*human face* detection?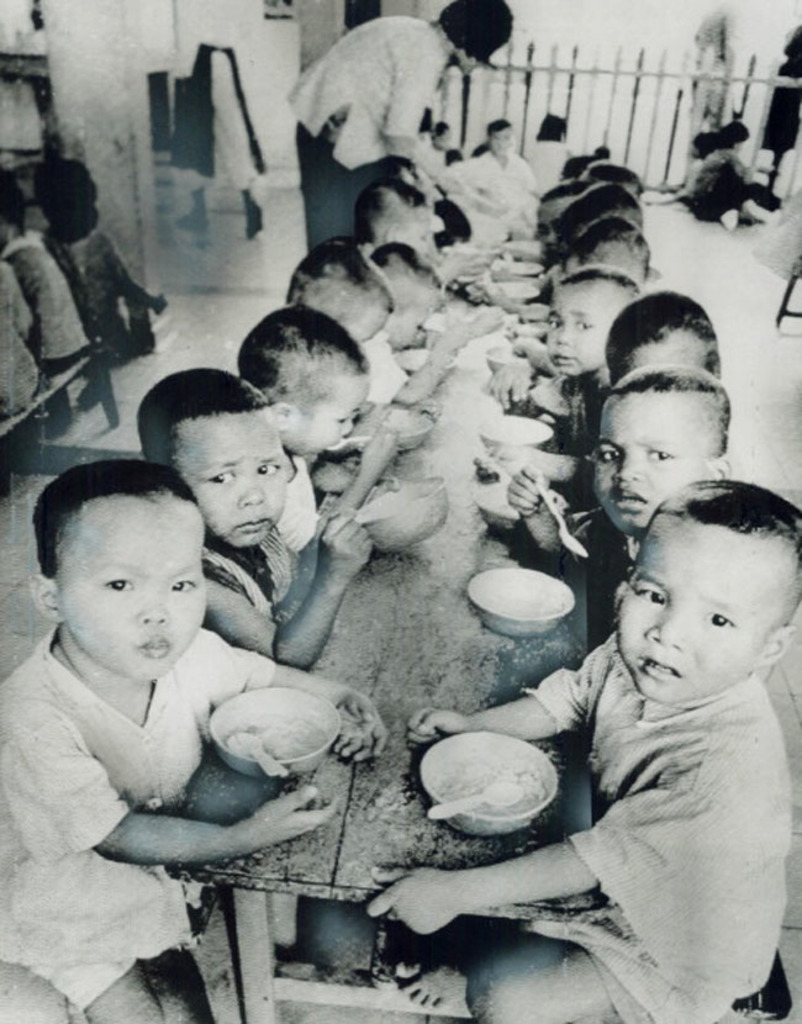
(x1=56, y1=493, x2=215, y2=681)
